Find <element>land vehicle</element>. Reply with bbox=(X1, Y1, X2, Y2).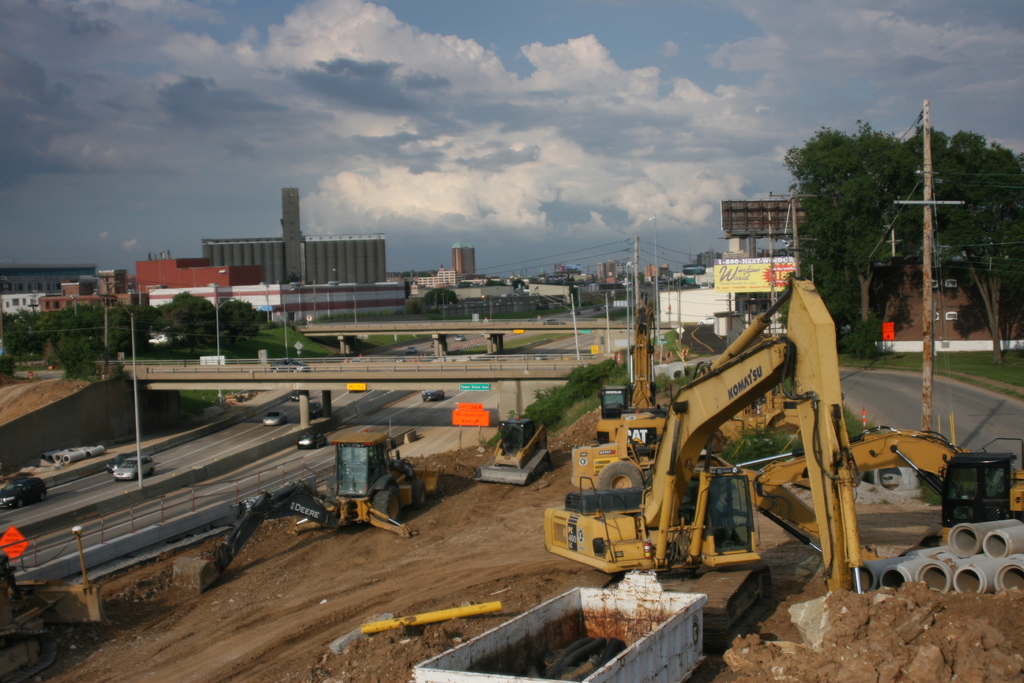
bbox=(300, 434, 323, 448).
